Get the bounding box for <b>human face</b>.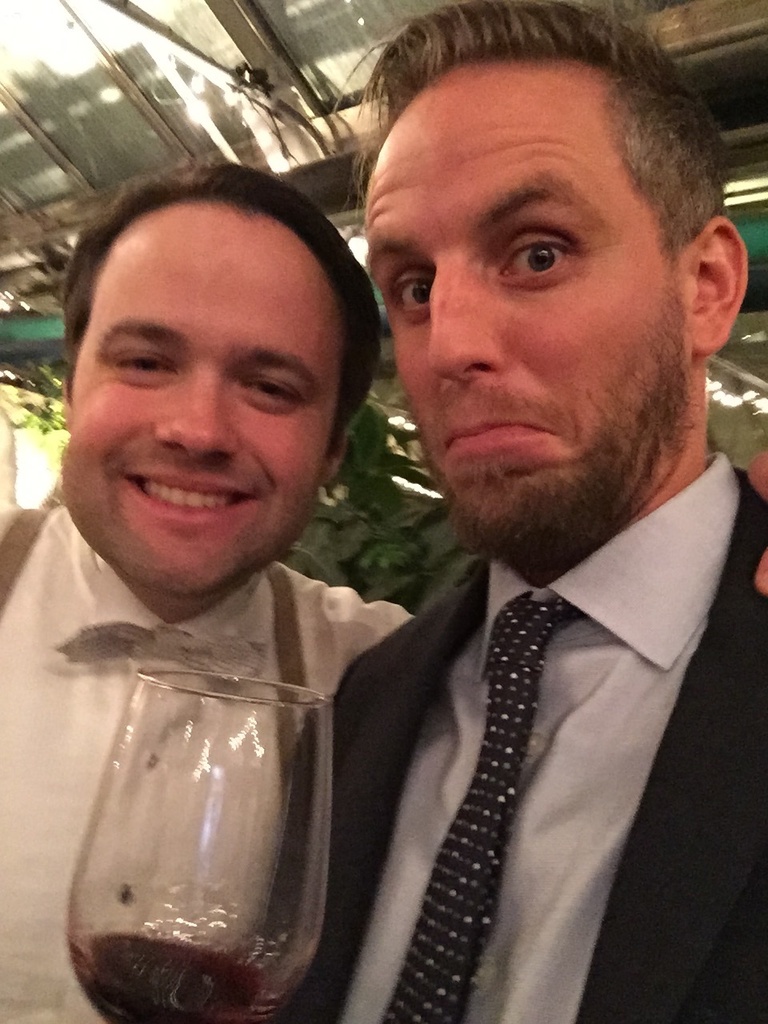
[65,202,343,587].
